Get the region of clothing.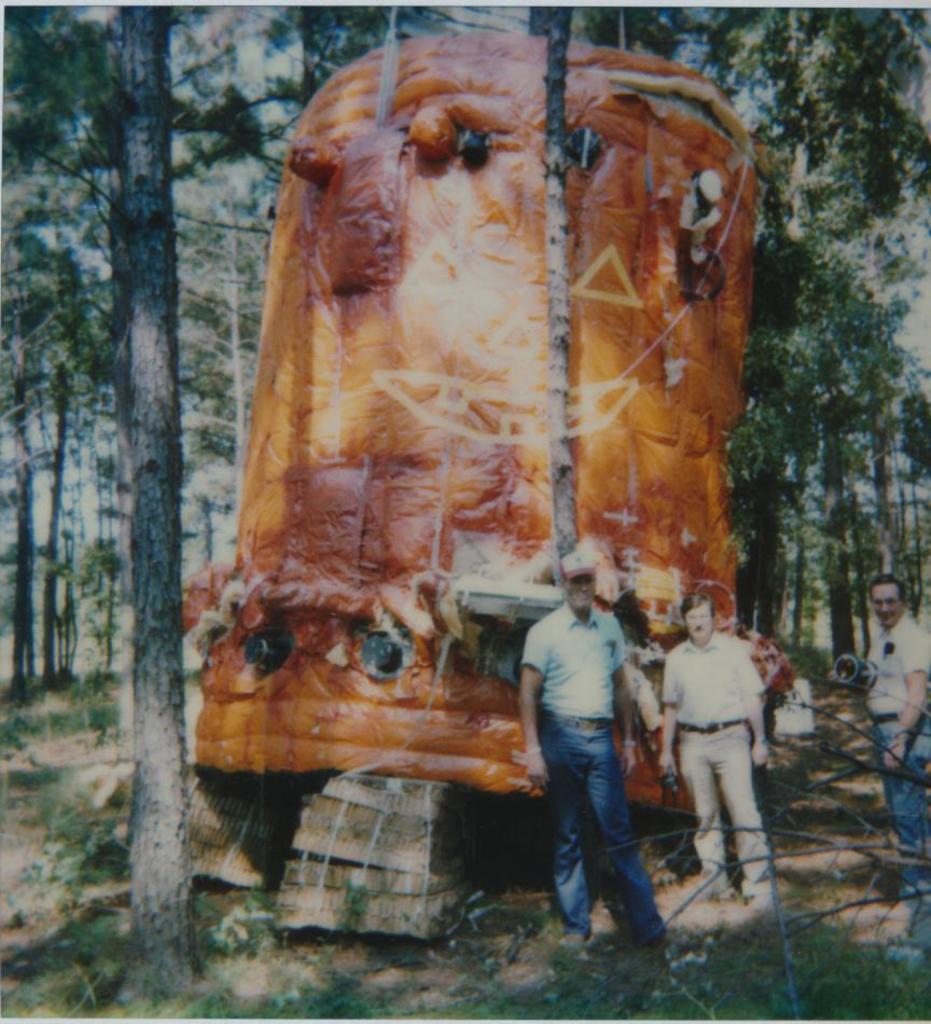
x1=652 y1=632 x2=769 y2=870.
